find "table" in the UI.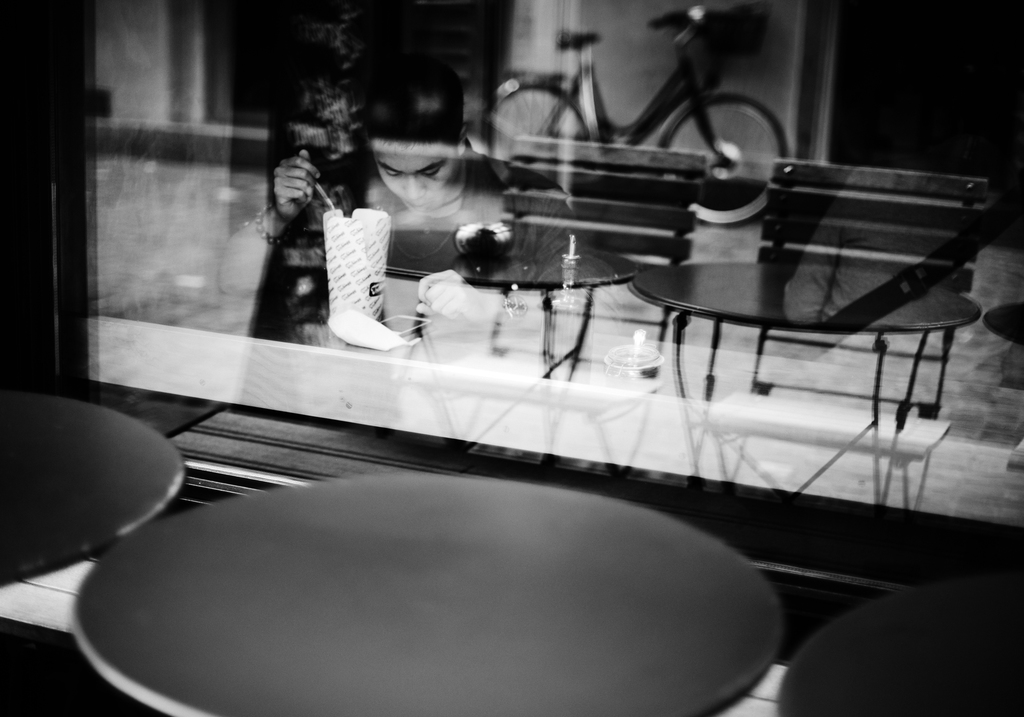
UI element at bbox(52, 448, 880, 716).
